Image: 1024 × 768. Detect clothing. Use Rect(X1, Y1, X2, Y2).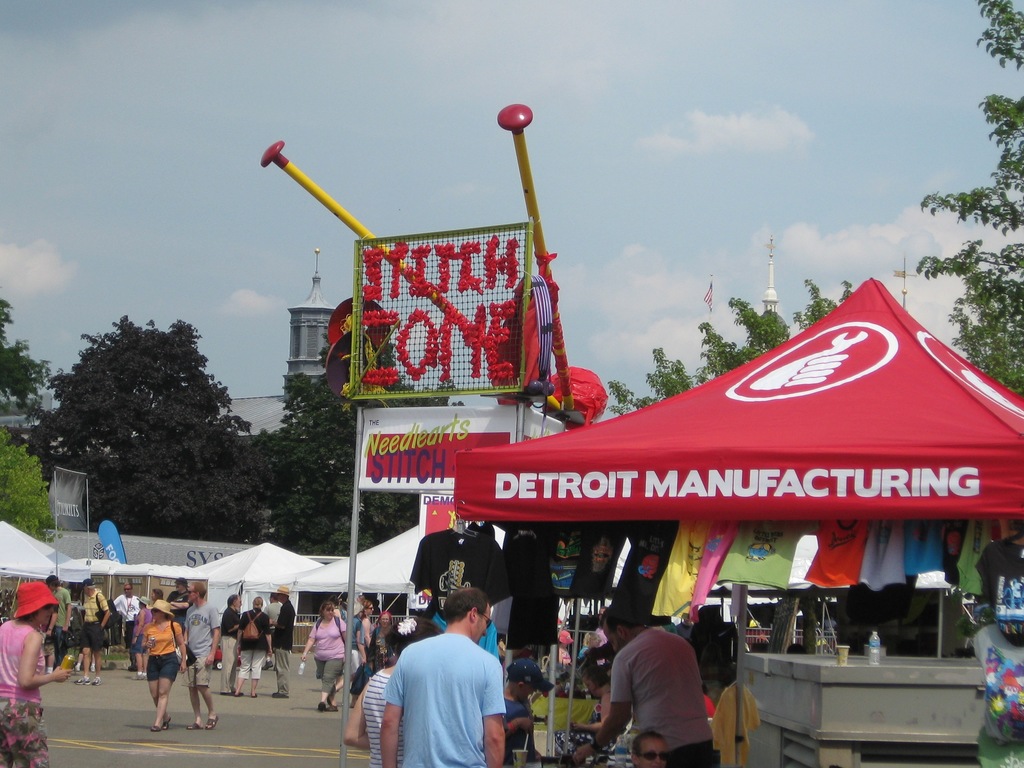
Rect(217, 607, 243, 693).
